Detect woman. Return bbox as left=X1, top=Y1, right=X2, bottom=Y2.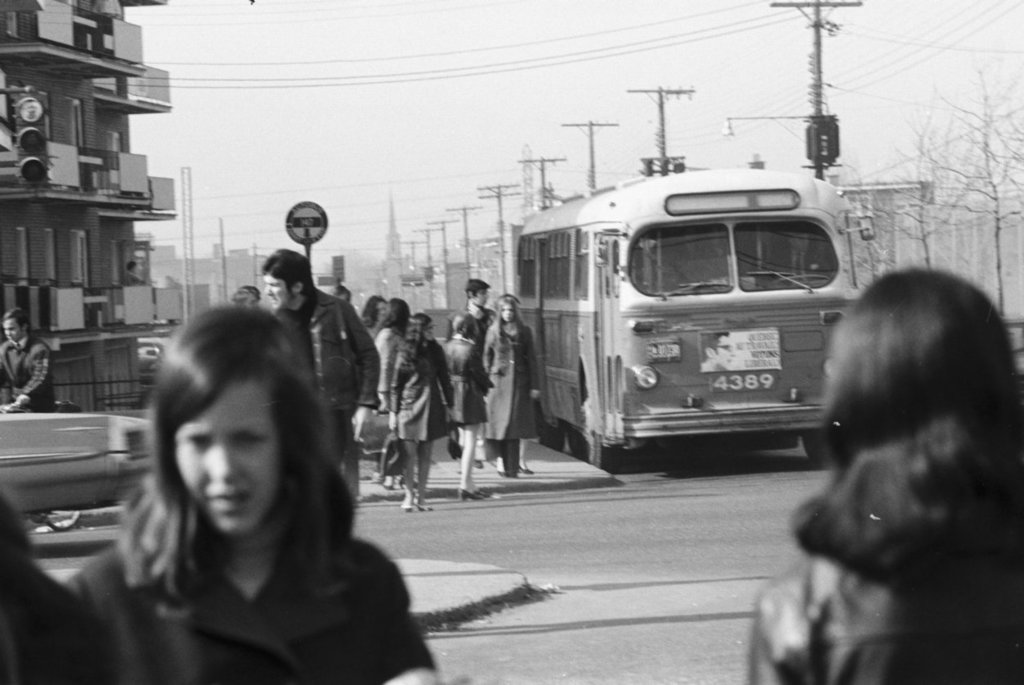
left=455, top=320, right=487, bottom=495.
